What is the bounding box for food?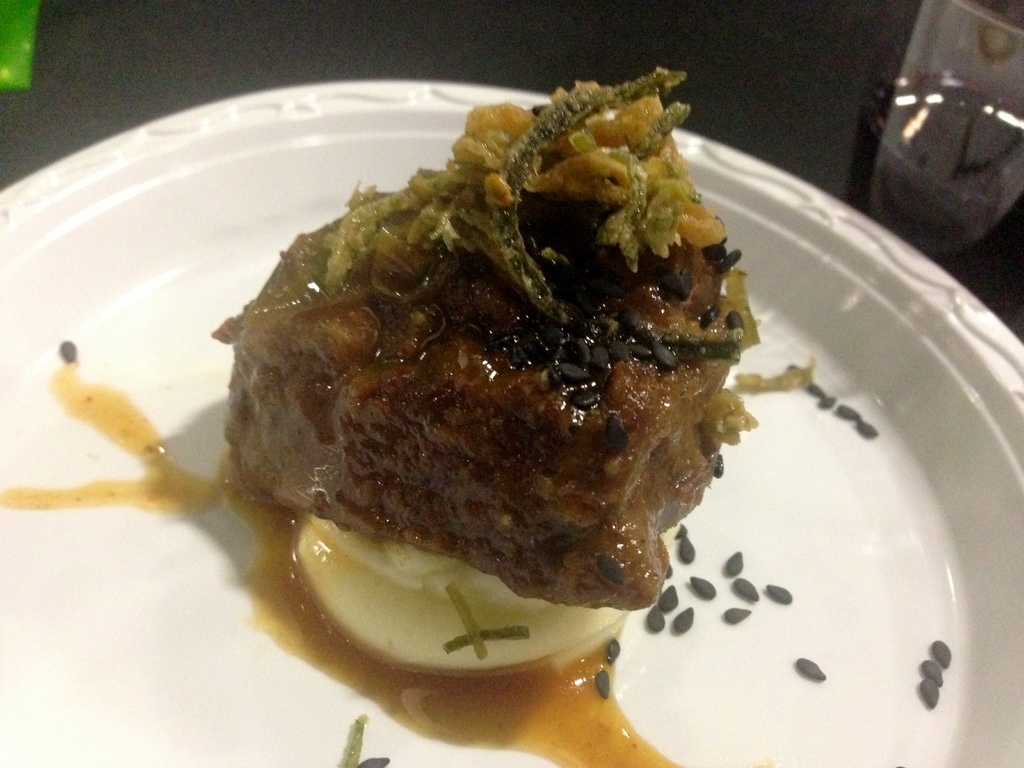
crop(174, 83, 768, 666).
